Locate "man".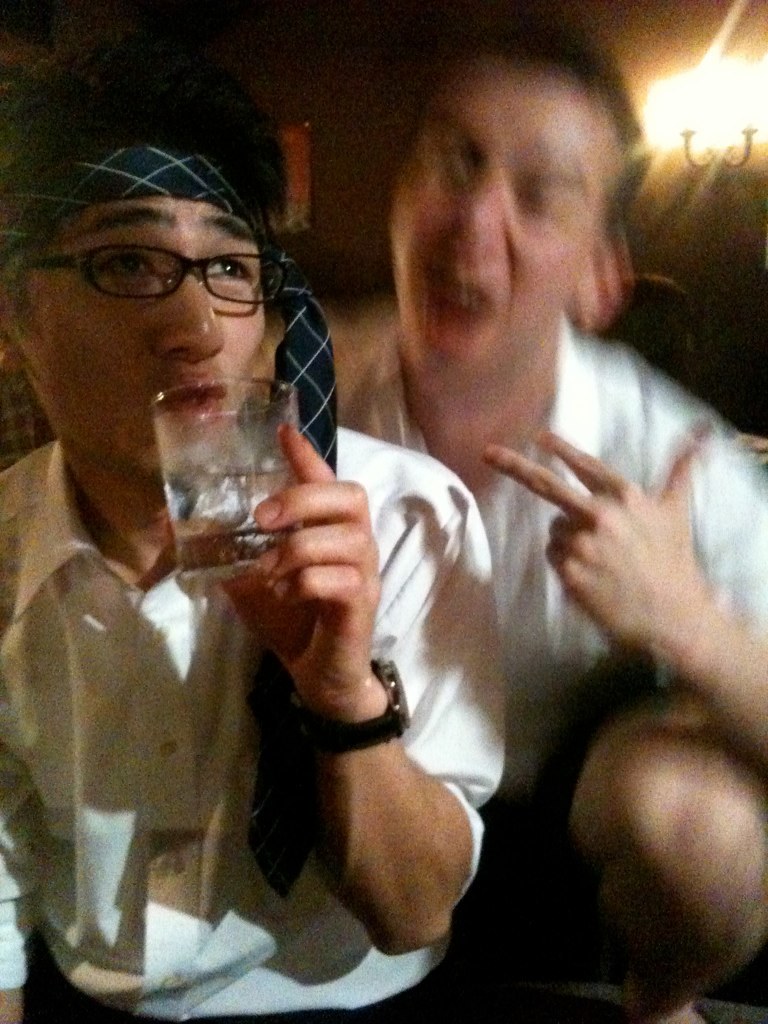
Bounding box: 247,23,767,1023.
